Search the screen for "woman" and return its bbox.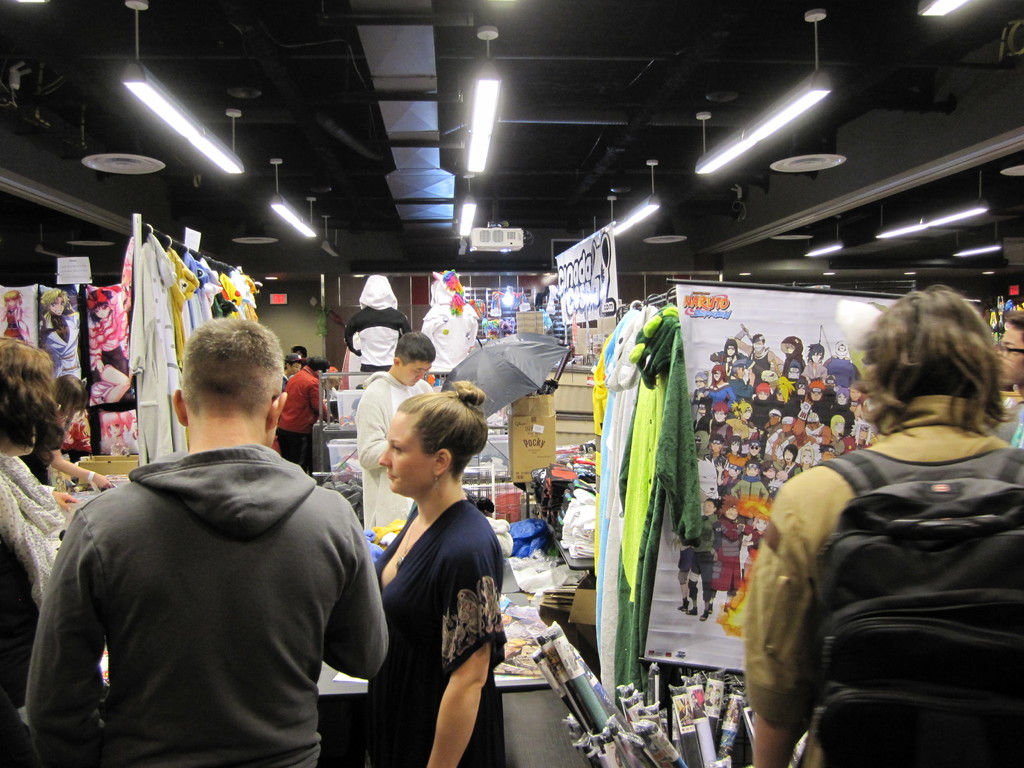
Found: BBox(19, 372, 110, 497).
